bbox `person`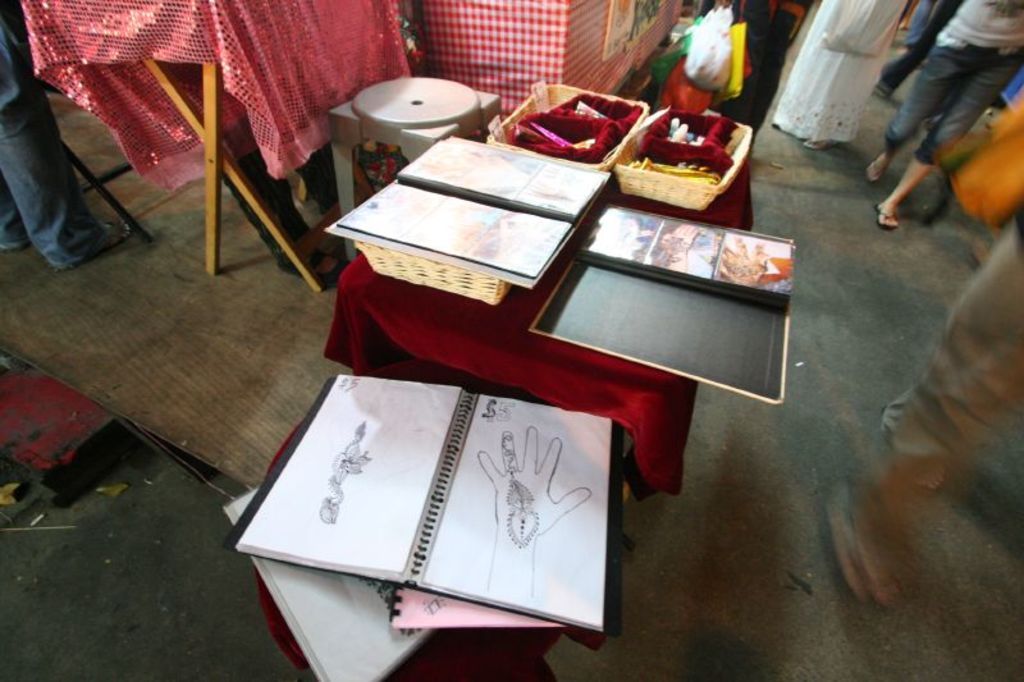
[0, 0, 127, 278]
